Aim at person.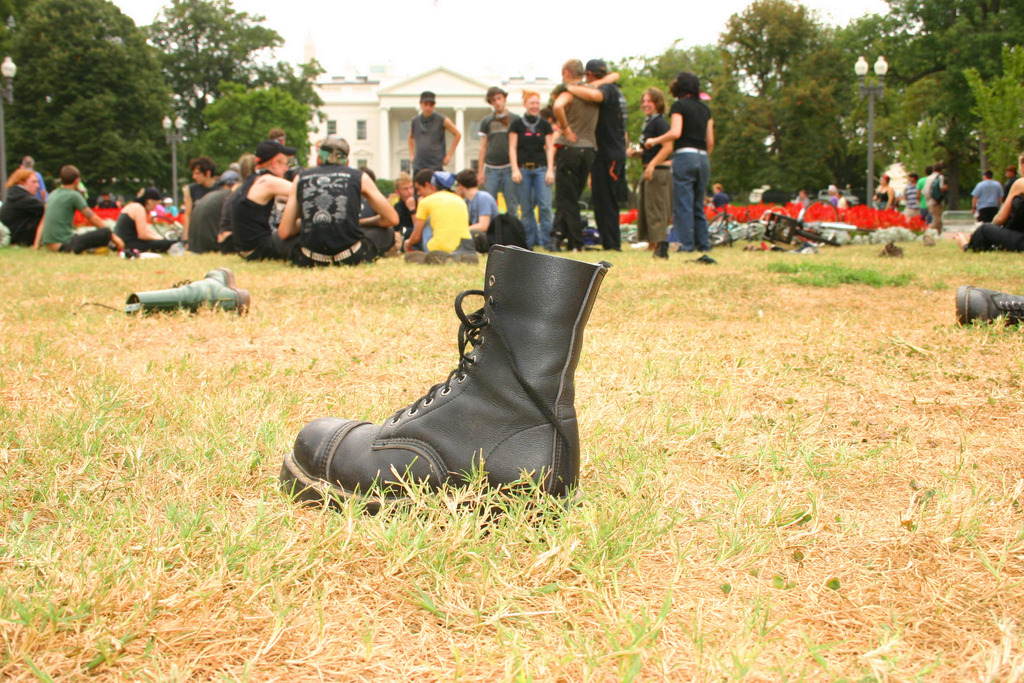
Aimed at [left=230, top=146, right=257, bottom=186].
